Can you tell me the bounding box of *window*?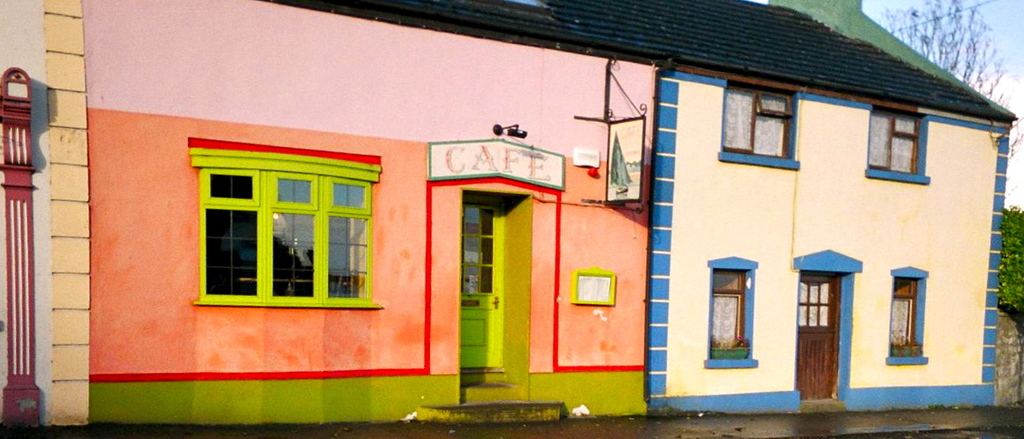
pyautogui.locateOnScreen(706, 272, 755, 358).
